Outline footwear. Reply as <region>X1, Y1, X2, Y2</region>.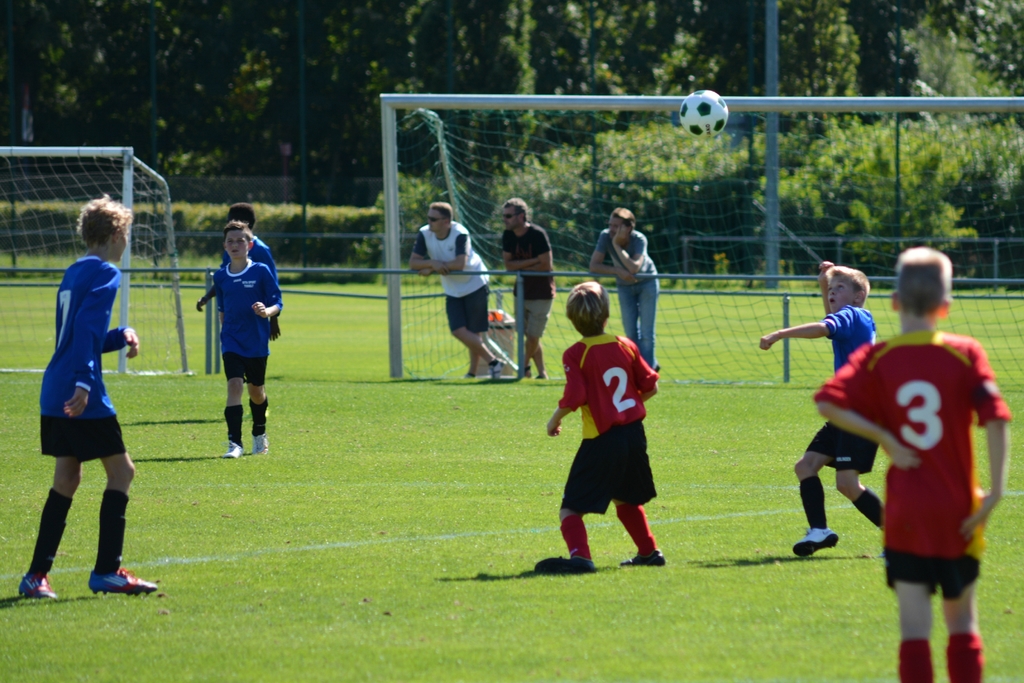
<region>221, 440, 246, 460</region>.
